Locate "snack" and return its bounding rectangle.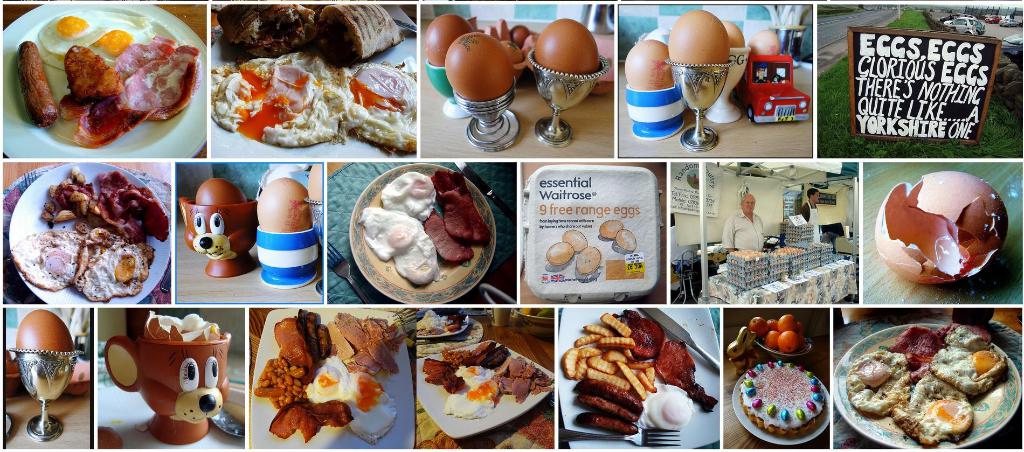
region(890, 373, 974, 447).
